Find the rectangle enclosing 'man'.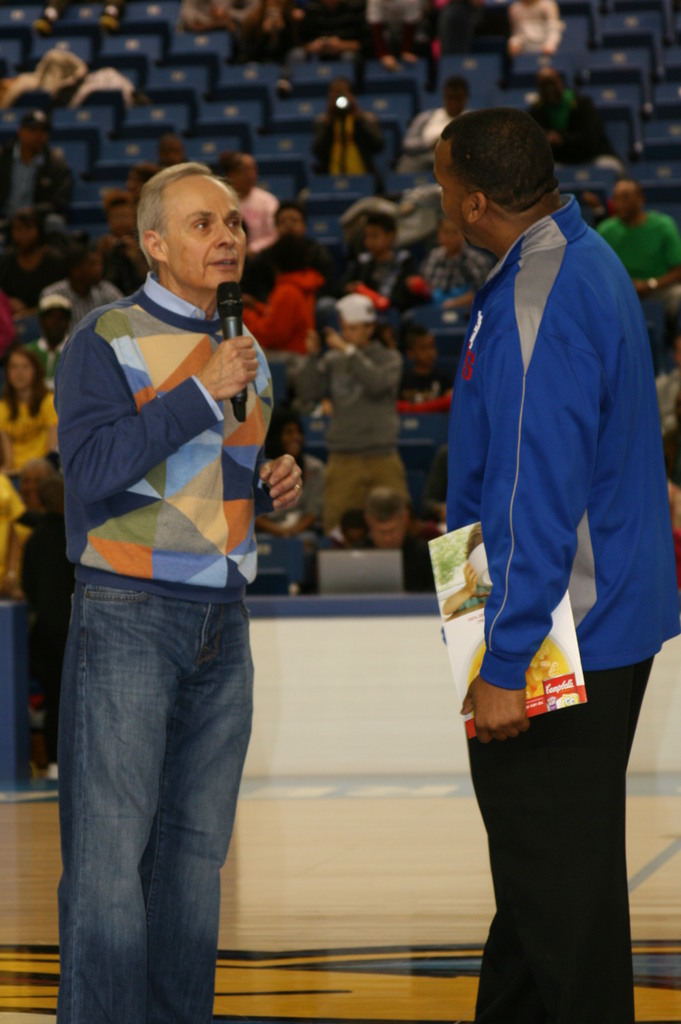
{"x1": 291, "y1": 289, "x2": 419, "y2": 531}.
